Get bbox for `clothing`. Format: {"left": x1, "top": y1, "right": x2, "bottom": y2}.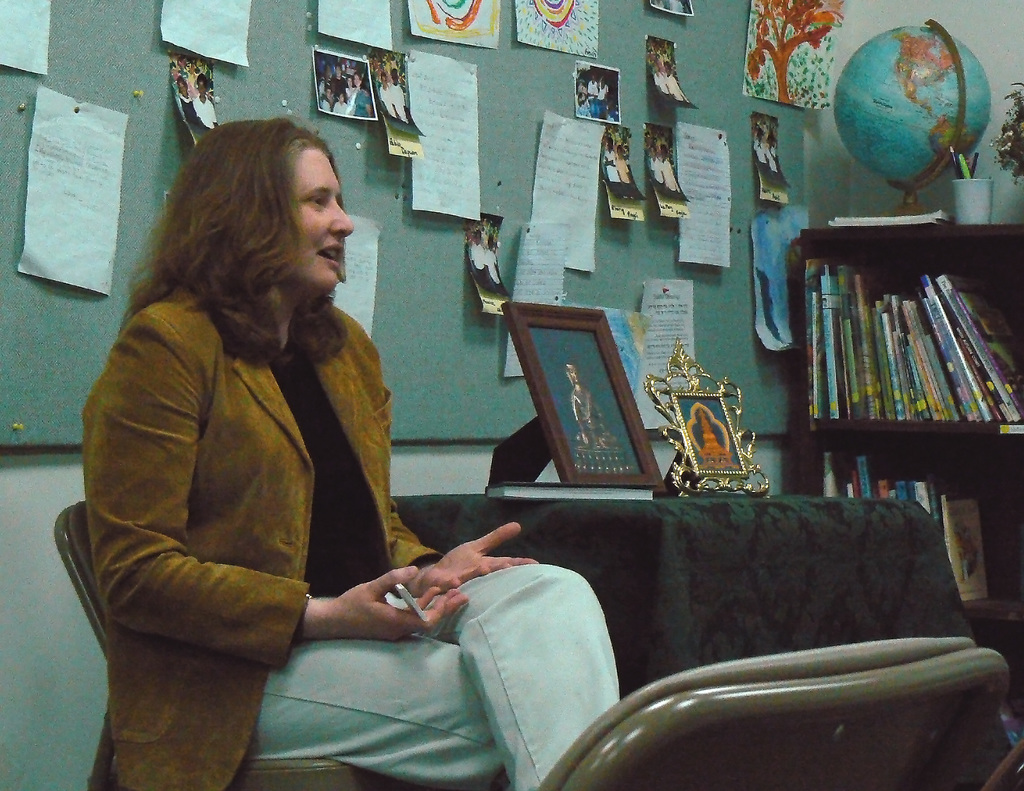
{"left": 655, "top": 69, "right": 671, "bottom": 100}.
